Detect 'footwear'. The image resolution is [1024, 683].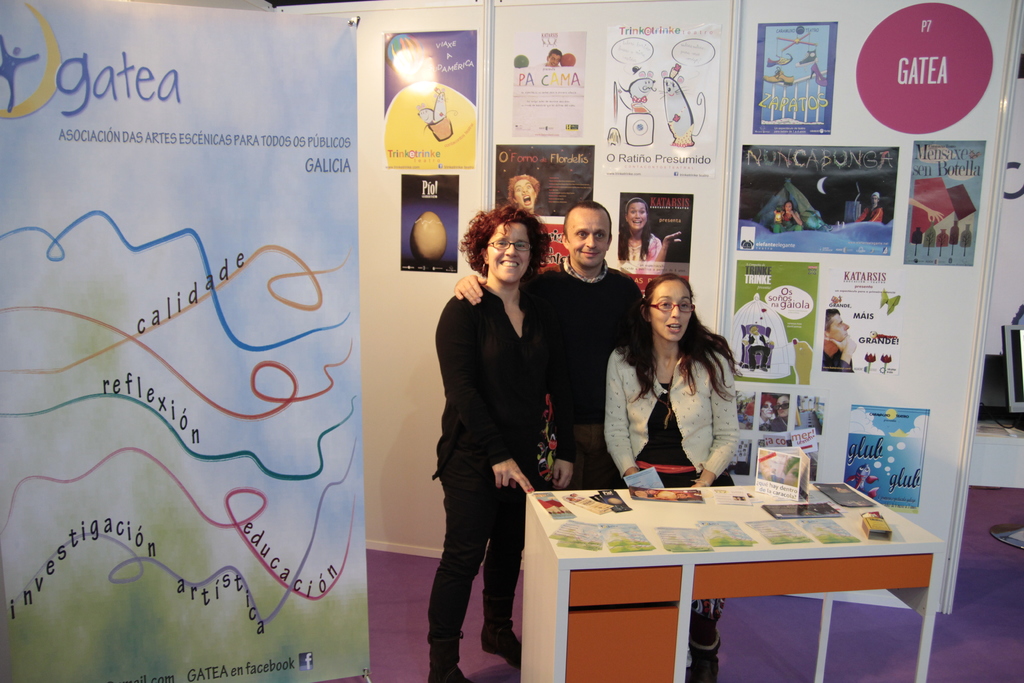
[x1=689, y1=637, x2=723, y2=682].
